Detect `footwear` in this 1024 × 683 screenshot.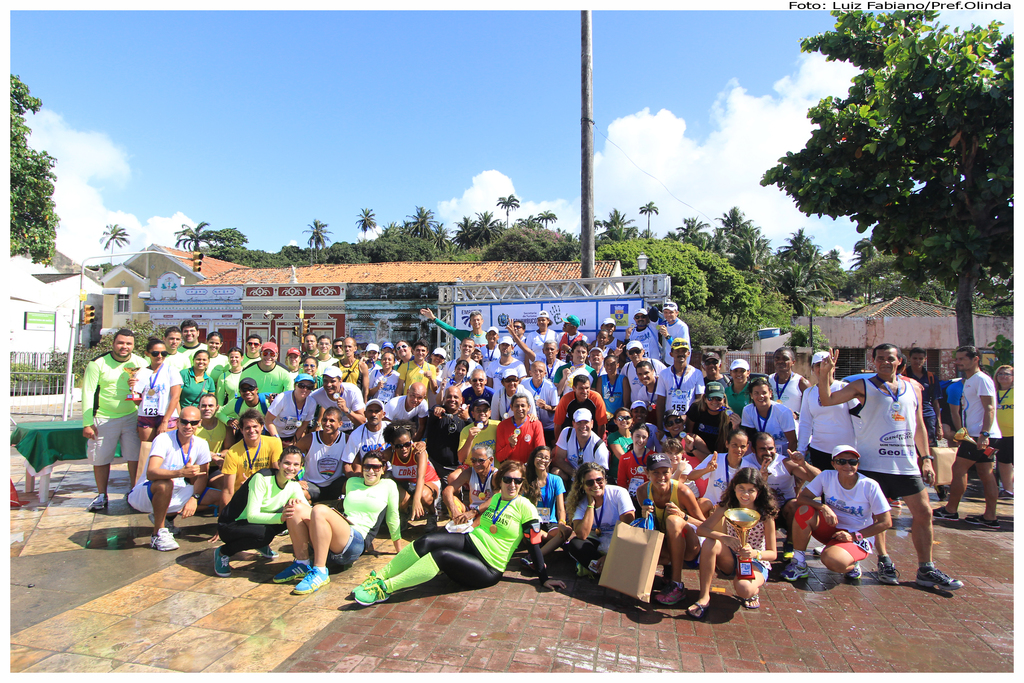
Detection: 684:595:722:618.
